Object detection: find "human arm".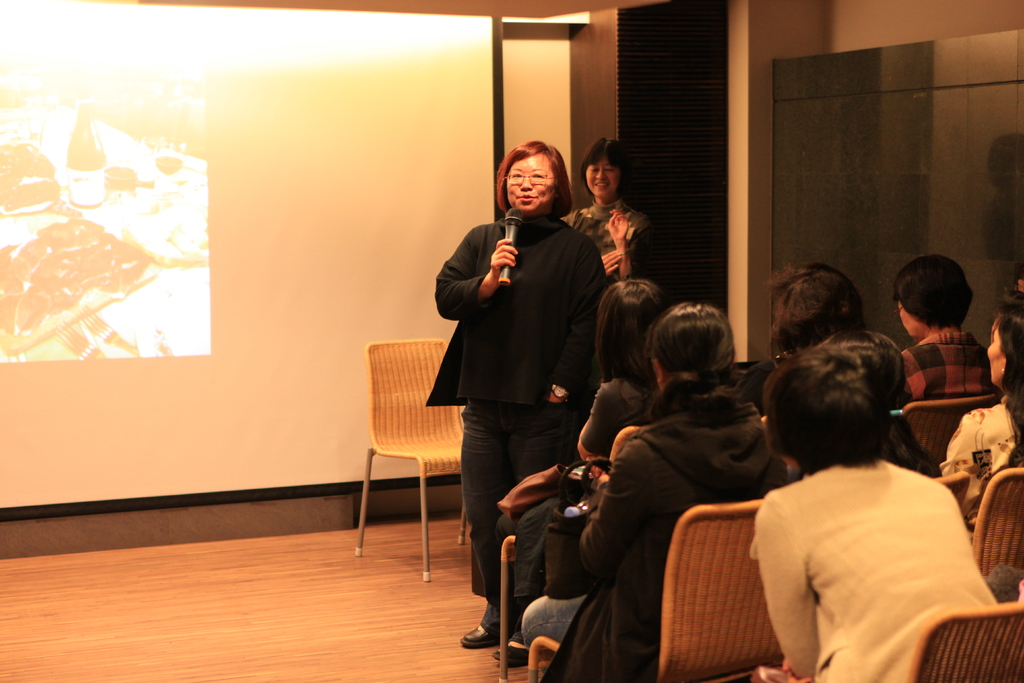
box(937, 413, 983, 519).
